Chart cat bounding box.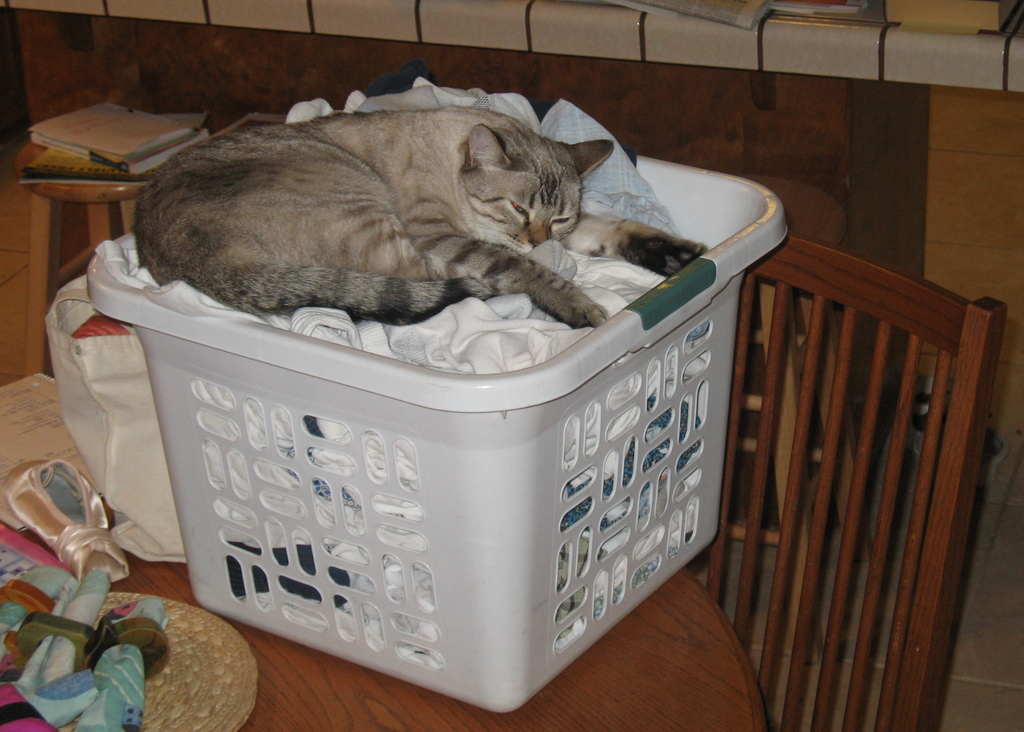
Charted: x1=129 y1=104 x2=706 y2=330.
